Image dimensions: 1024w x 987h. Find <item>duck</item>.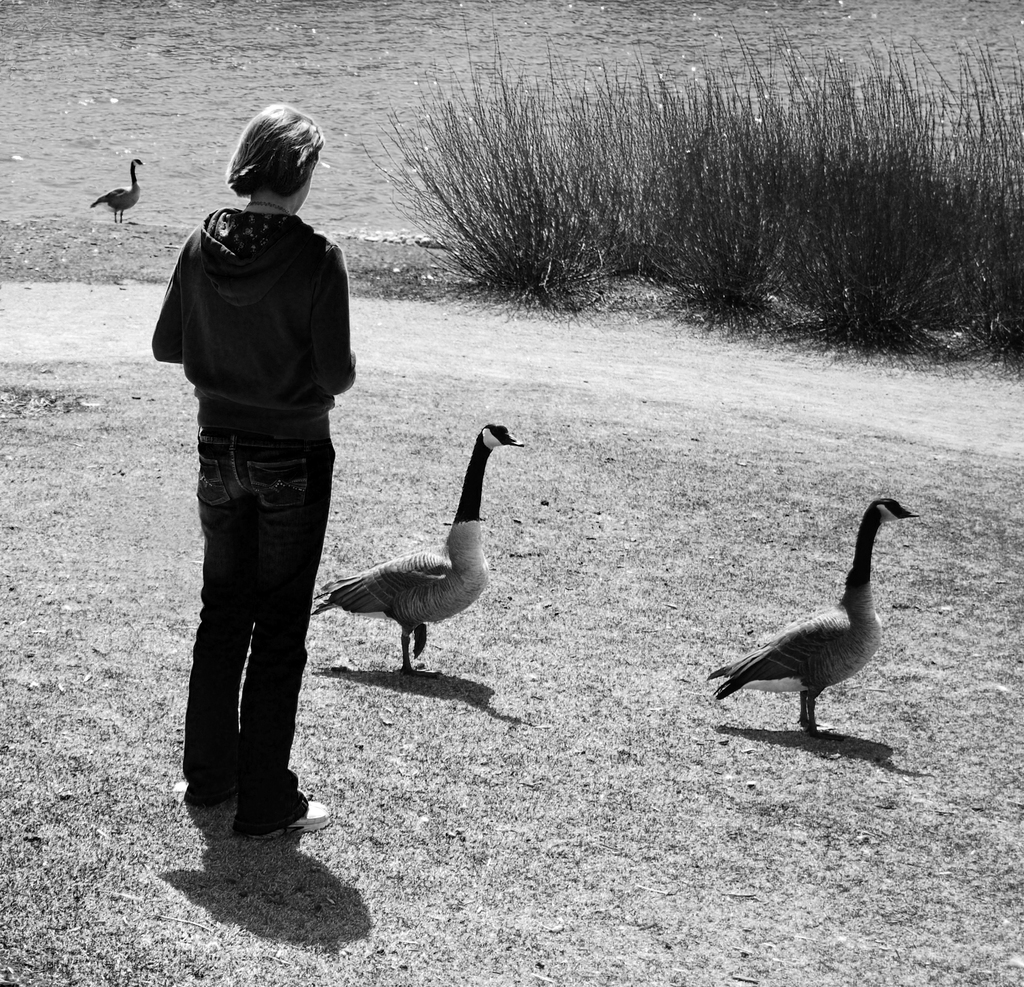
311, 404, 523, 690.
